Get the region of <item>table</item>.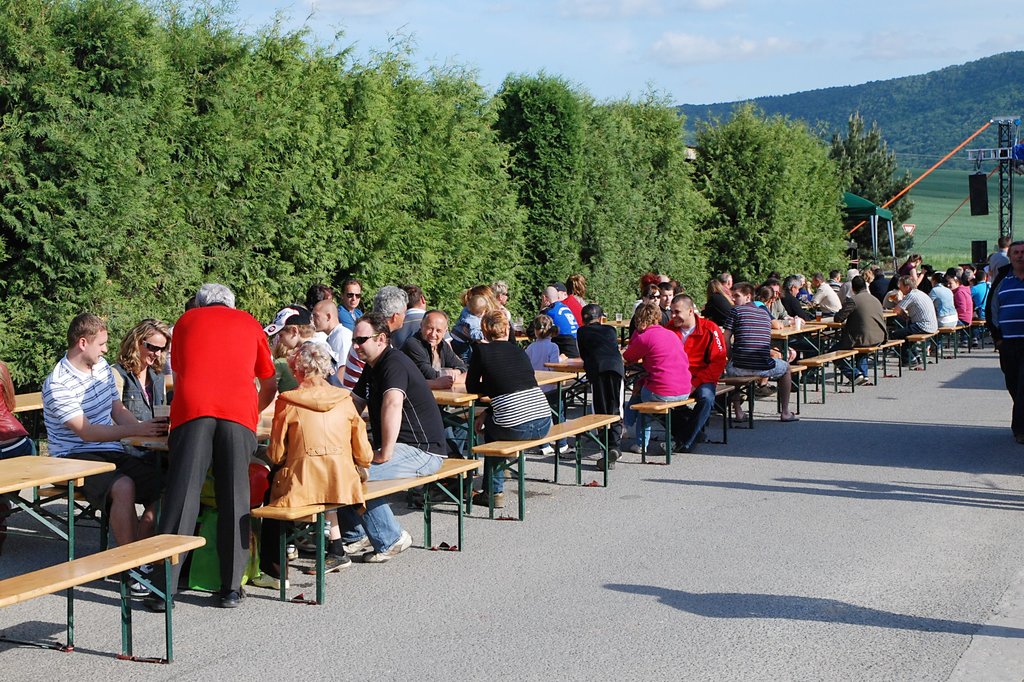
left=767, top=320, right=828, bottom=362.
